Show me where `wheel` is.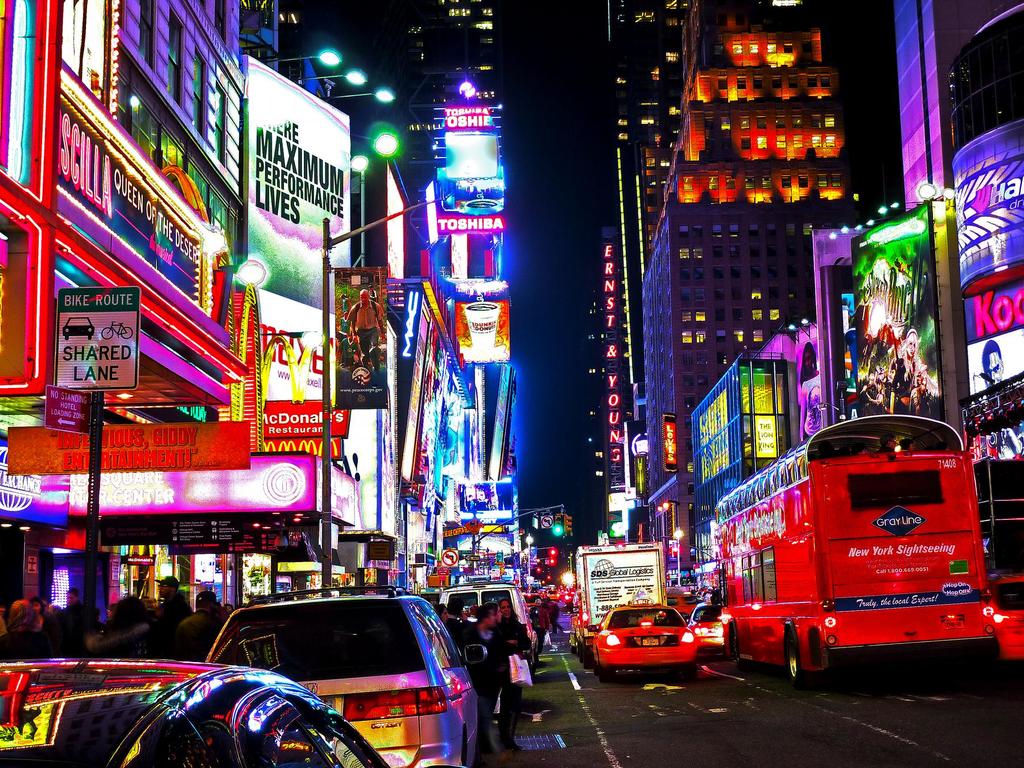
`wheel` is at (525,659,534,679).
